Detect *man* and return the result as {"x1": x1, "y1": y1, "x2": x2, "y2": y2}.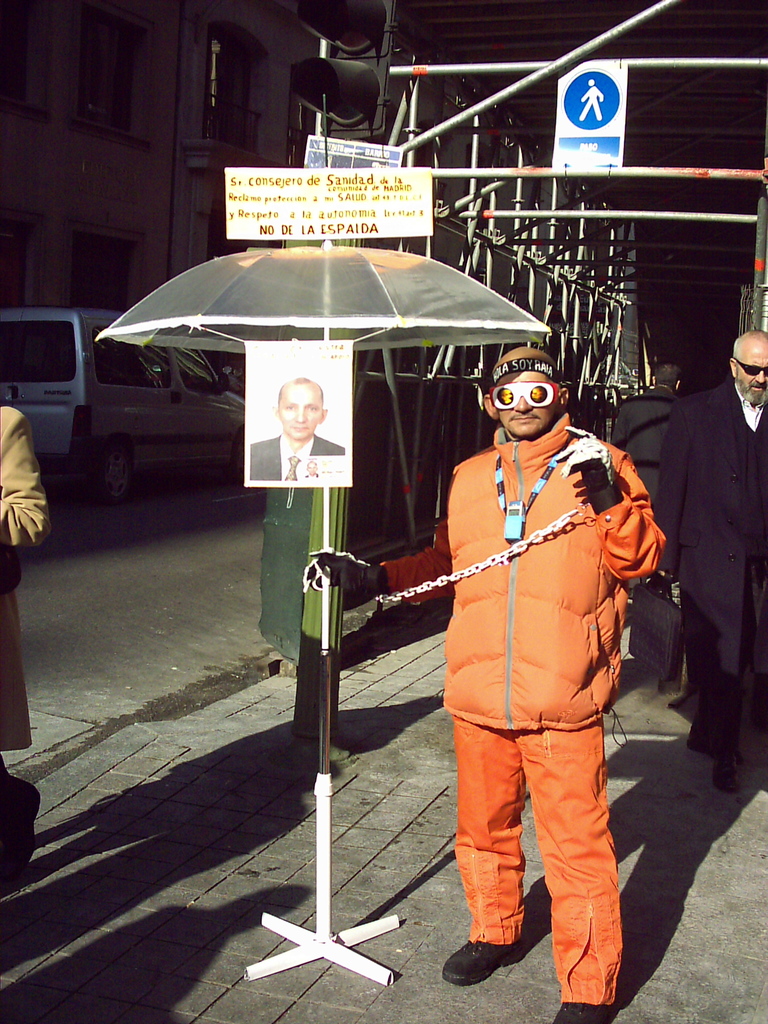
{"x1": 247, "y1": 378, "x2": 341, "y2": 483}.
